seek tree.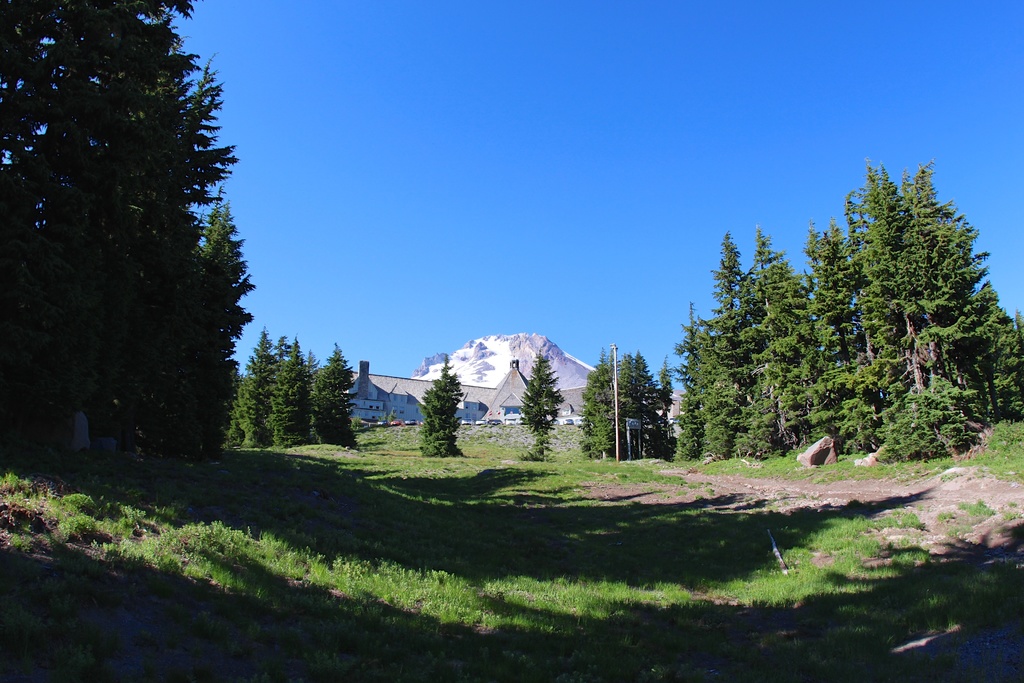
bbox=[703, 161, 1008, 480].
